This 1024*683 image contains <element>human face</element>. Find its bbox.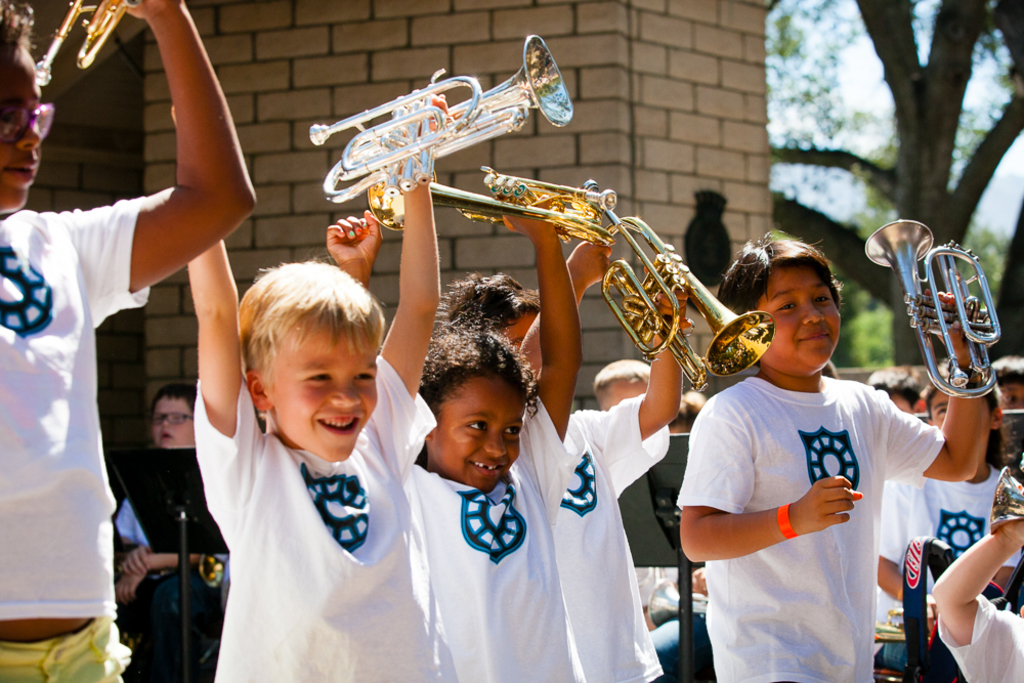
l=434, t=362, r=519, b=492.
